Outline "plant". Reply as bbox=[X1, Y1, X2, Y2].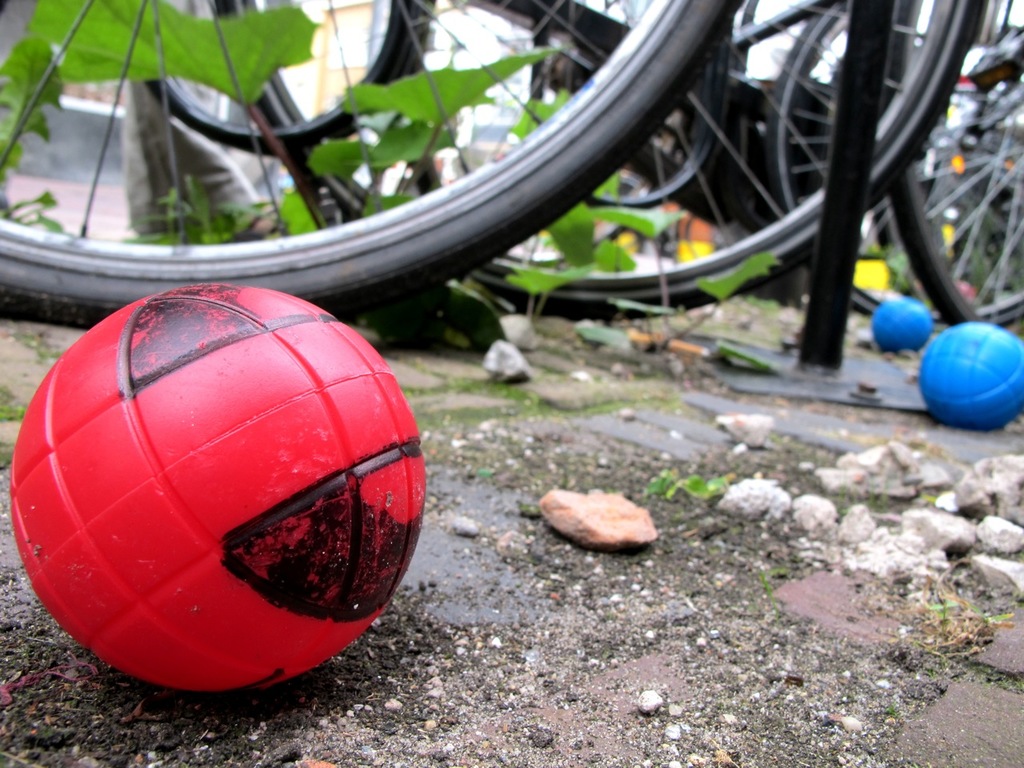
bbox=[10, 330, 58, 358].
